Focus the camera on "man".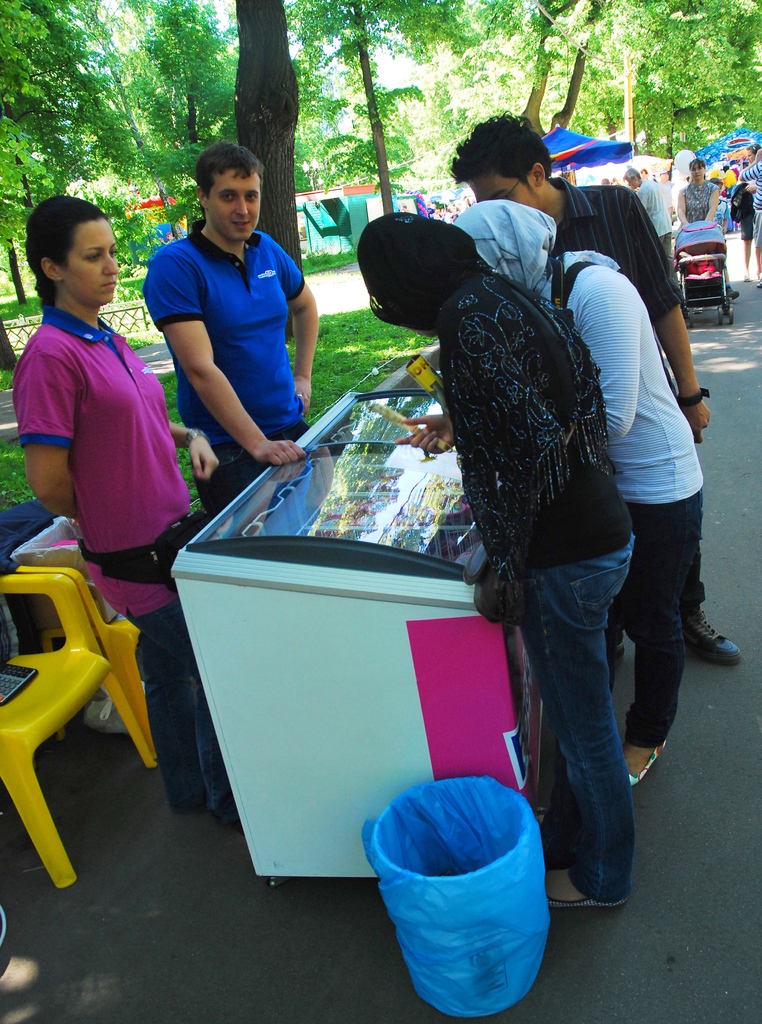
Focus region: [x1=124, y1=148, x2=330, y2=499].
